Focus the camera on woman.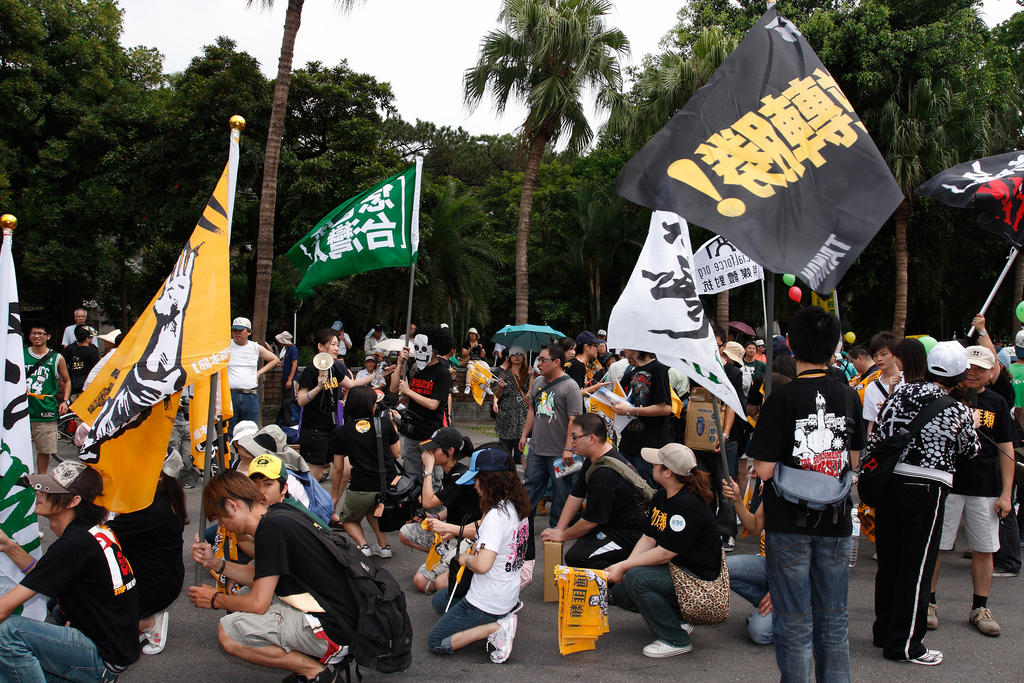
Focus region: select_region(330, 383, 400, 559).
